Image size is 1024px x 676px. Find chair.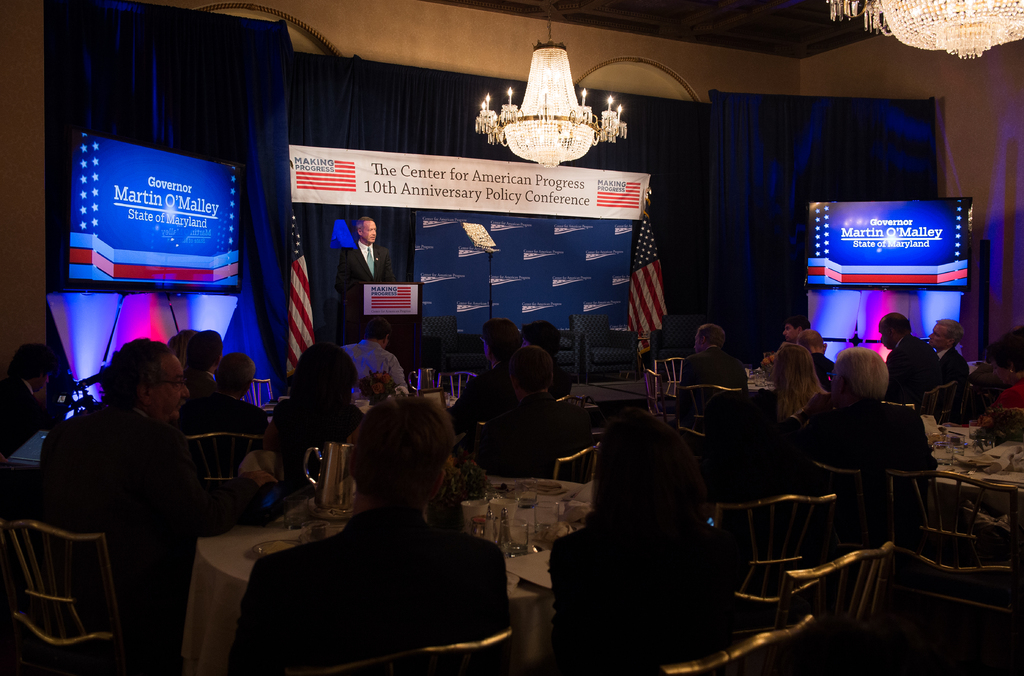
locate(182, 430, 269, 524).
